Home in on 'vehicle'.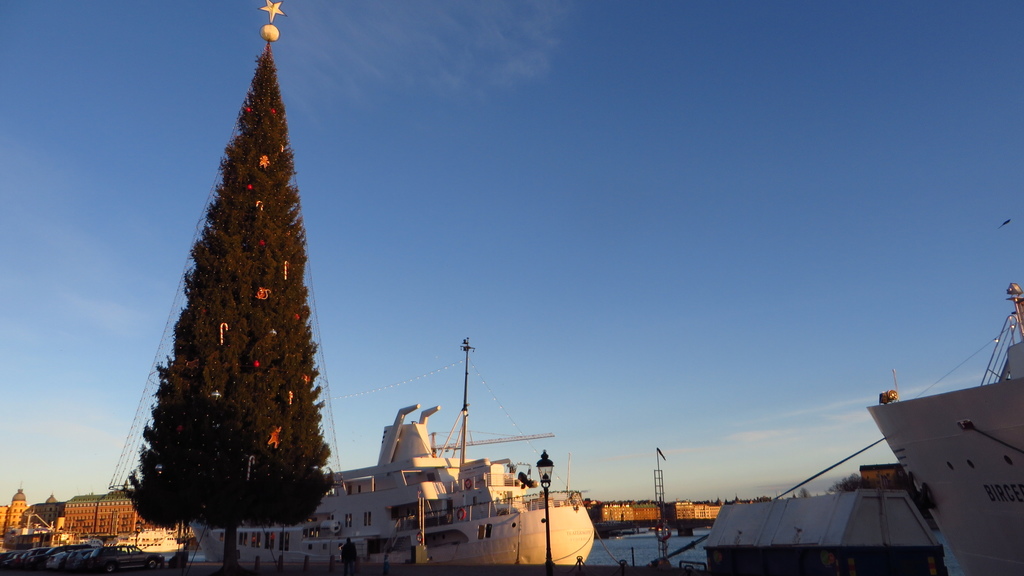
Homed in at x1=692 y1=461 x2=967 y2=561.
